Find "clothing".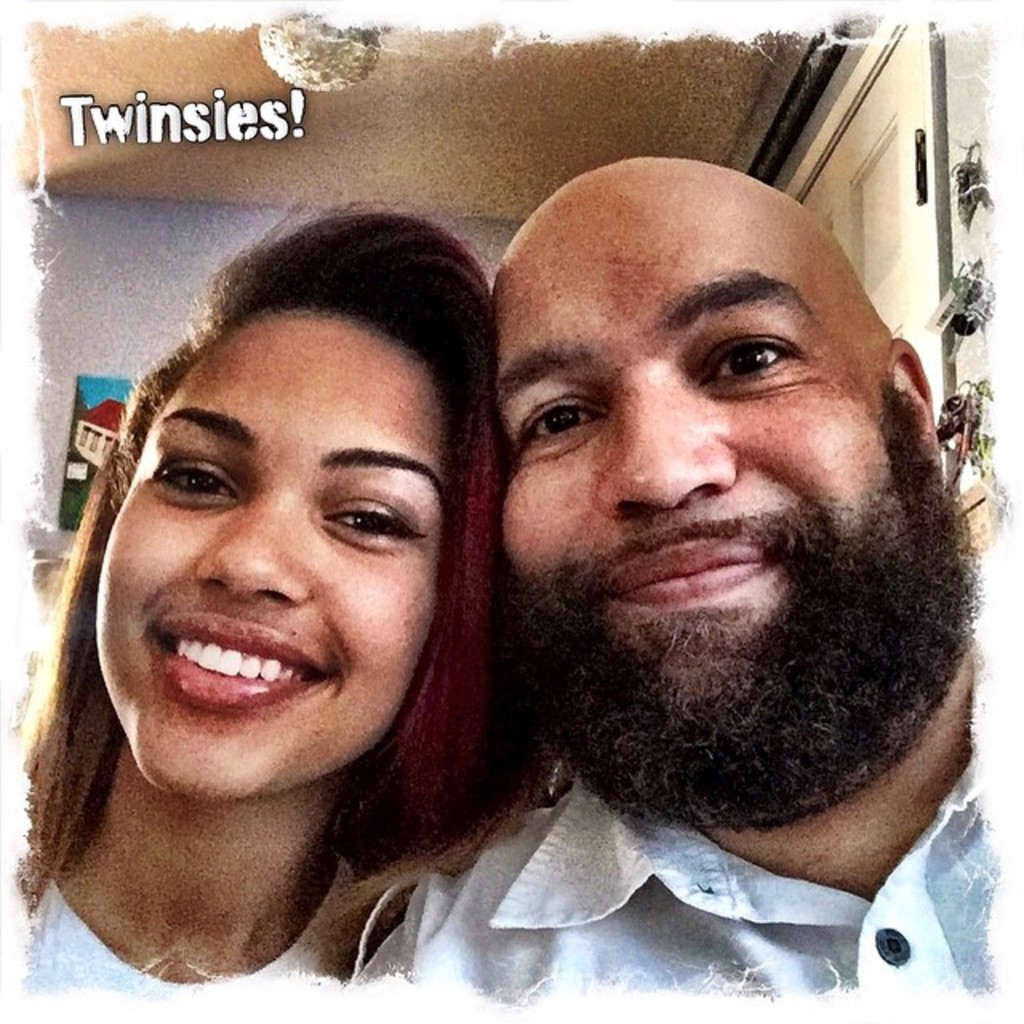
19/875/360/990.
